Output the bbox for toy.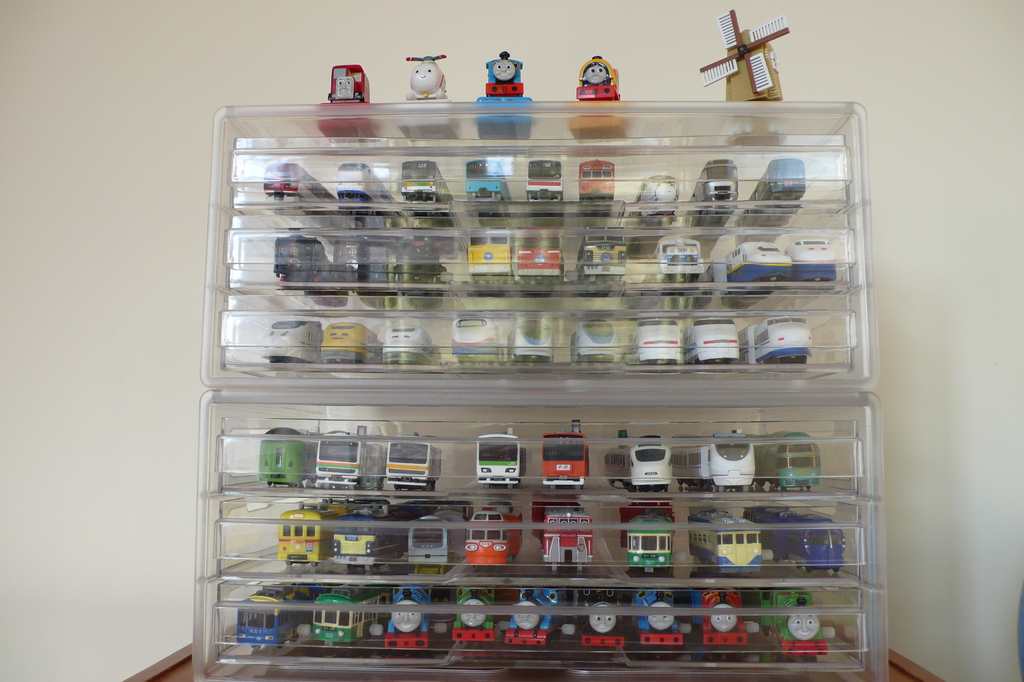
740 507 838 564.
